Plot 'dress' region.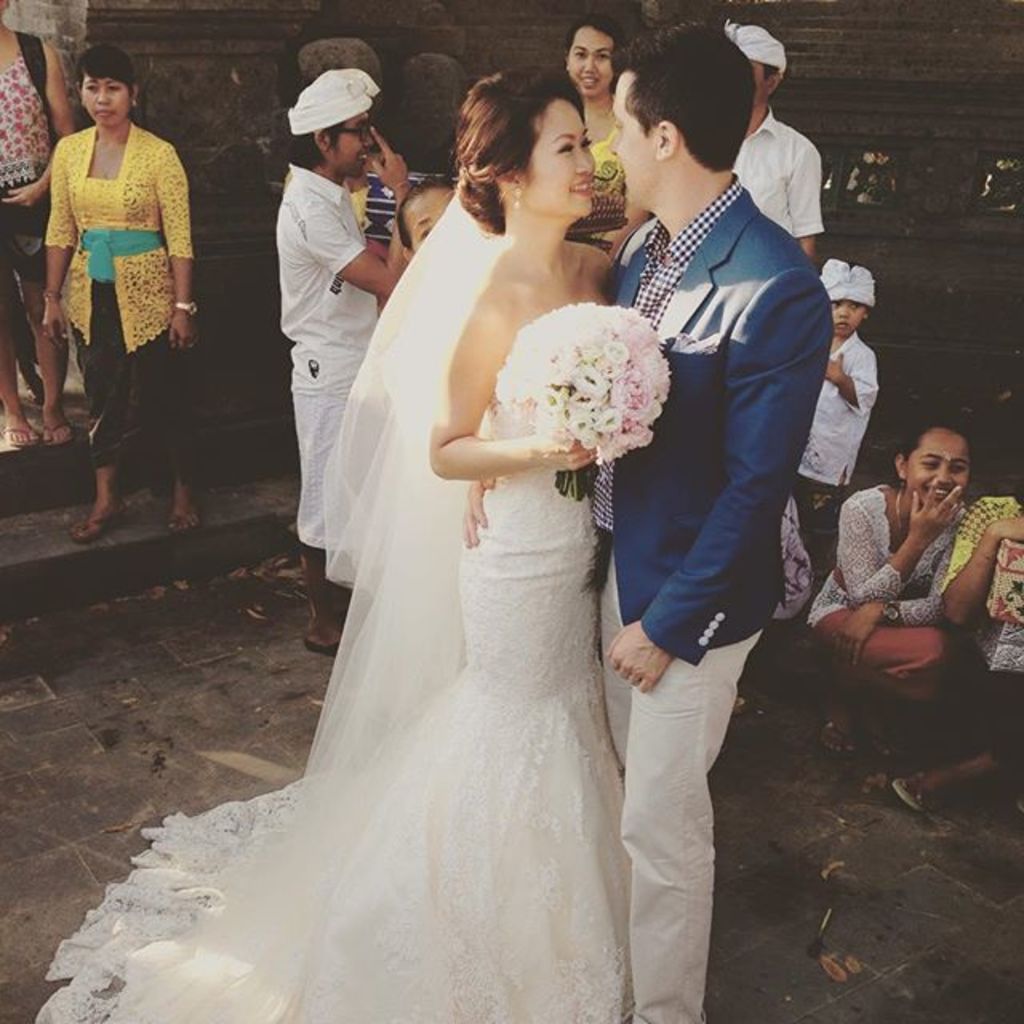
Plotted at x1=34, y1=389, x2=624, y2=1022.
